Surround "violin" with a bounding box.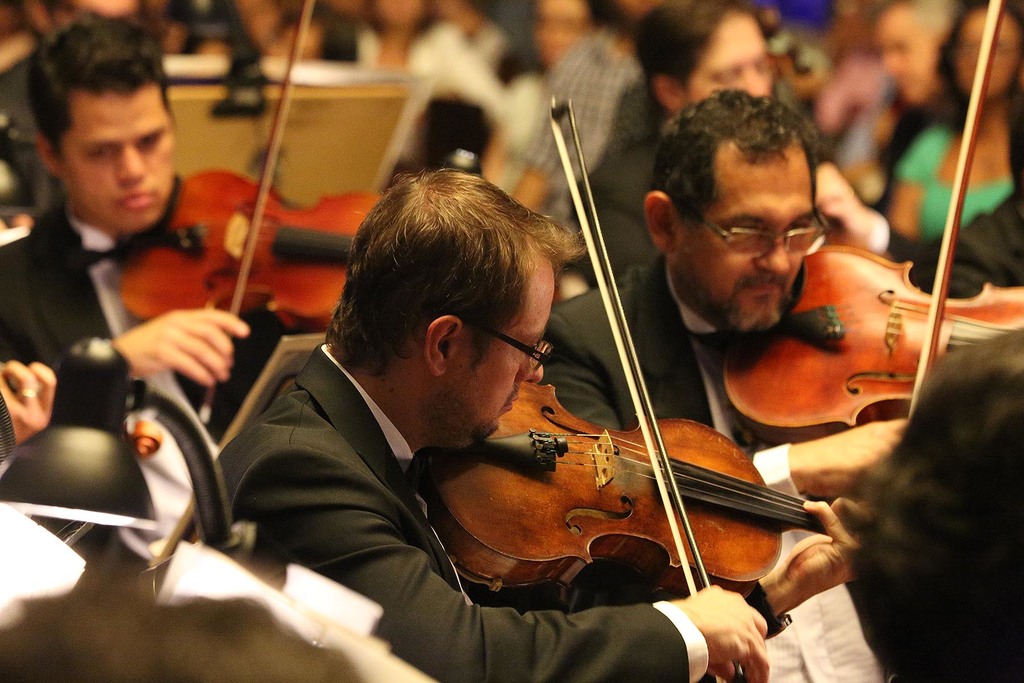
x1=717, y1=0, x2=1023, y2=422.
